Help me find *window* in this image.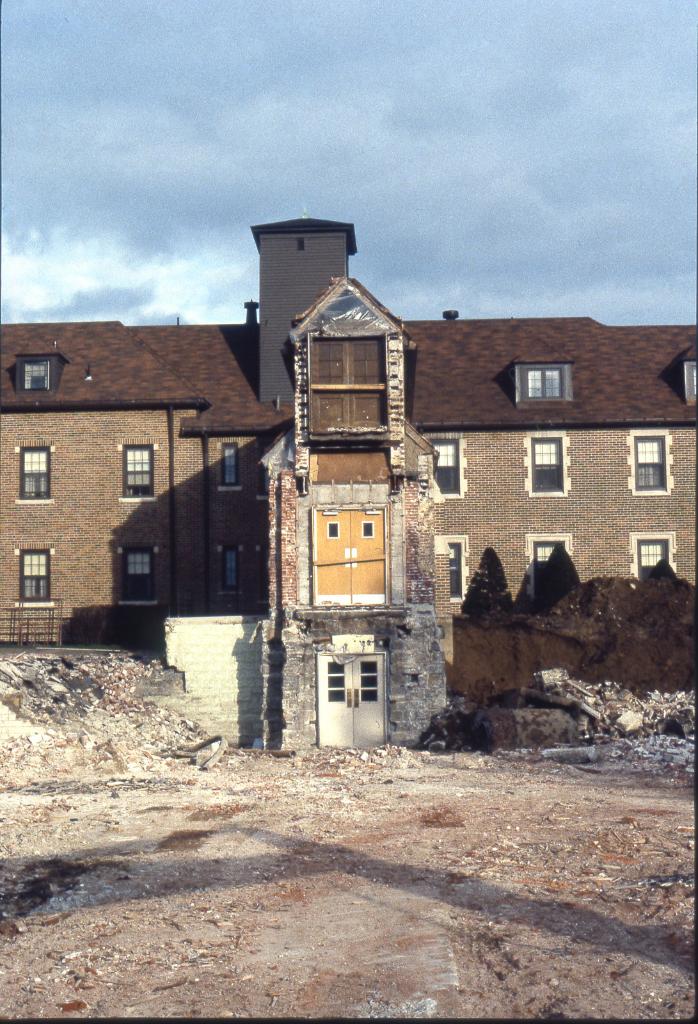
Found it: {"left": 431, "top": 442, "right": 467, "bottom": 497}.
